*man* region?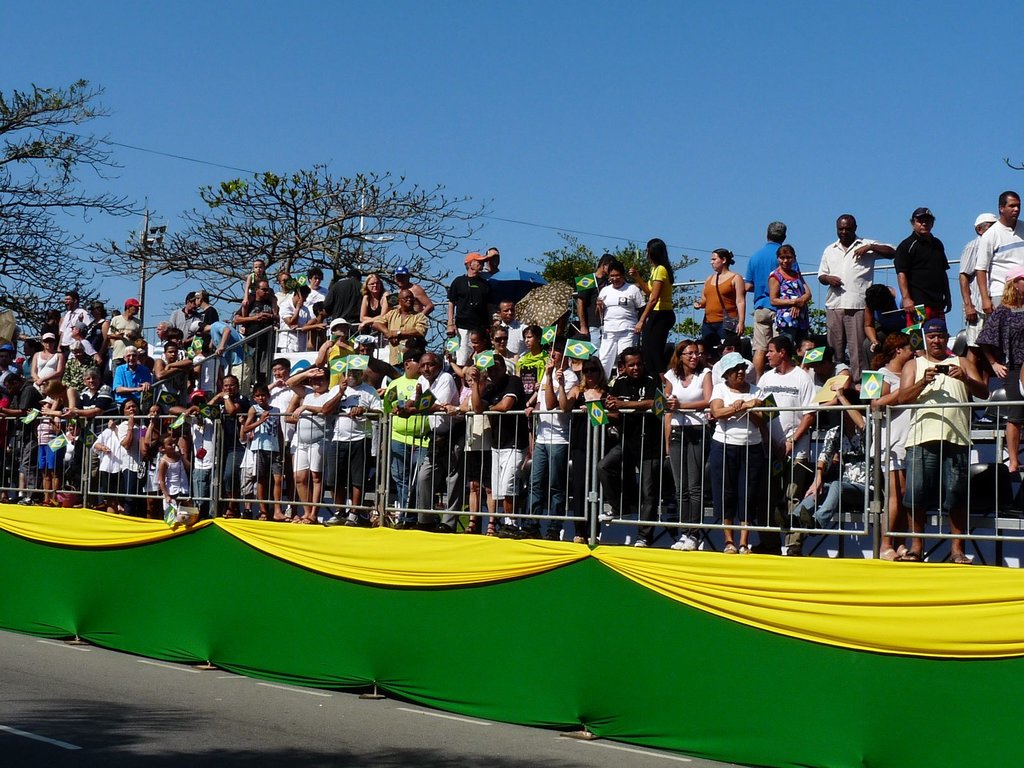
380 348 433 531
